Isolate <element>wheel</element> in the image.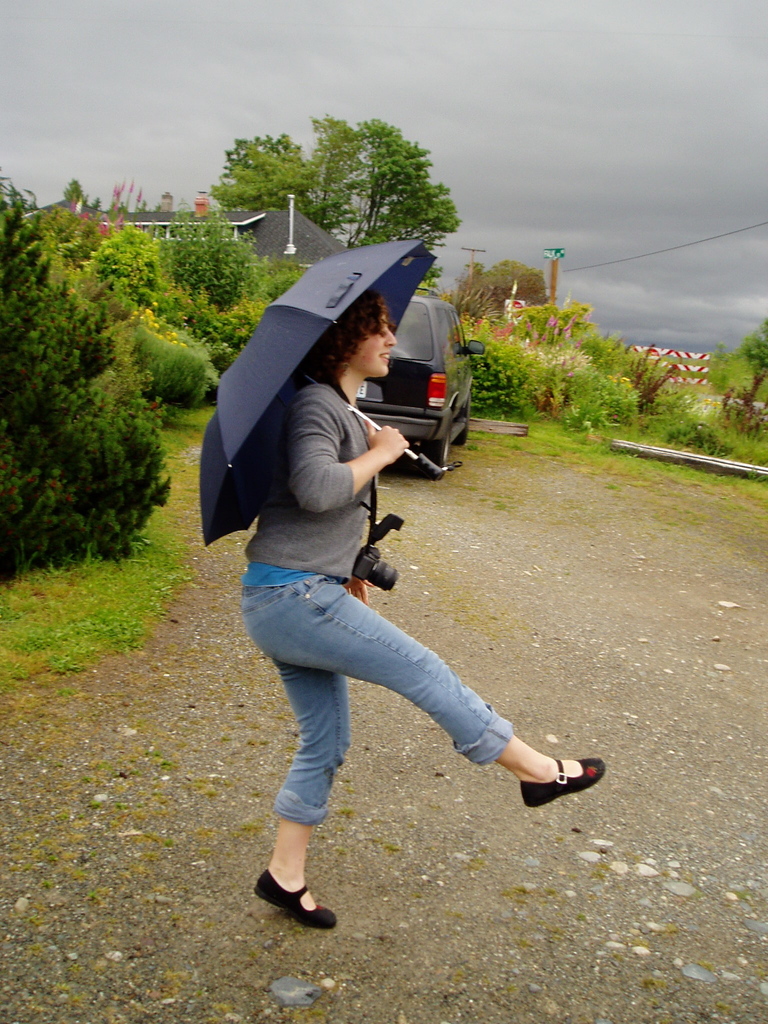
Isolated region: x1=457 y1=398 x2=469 y2=445.
